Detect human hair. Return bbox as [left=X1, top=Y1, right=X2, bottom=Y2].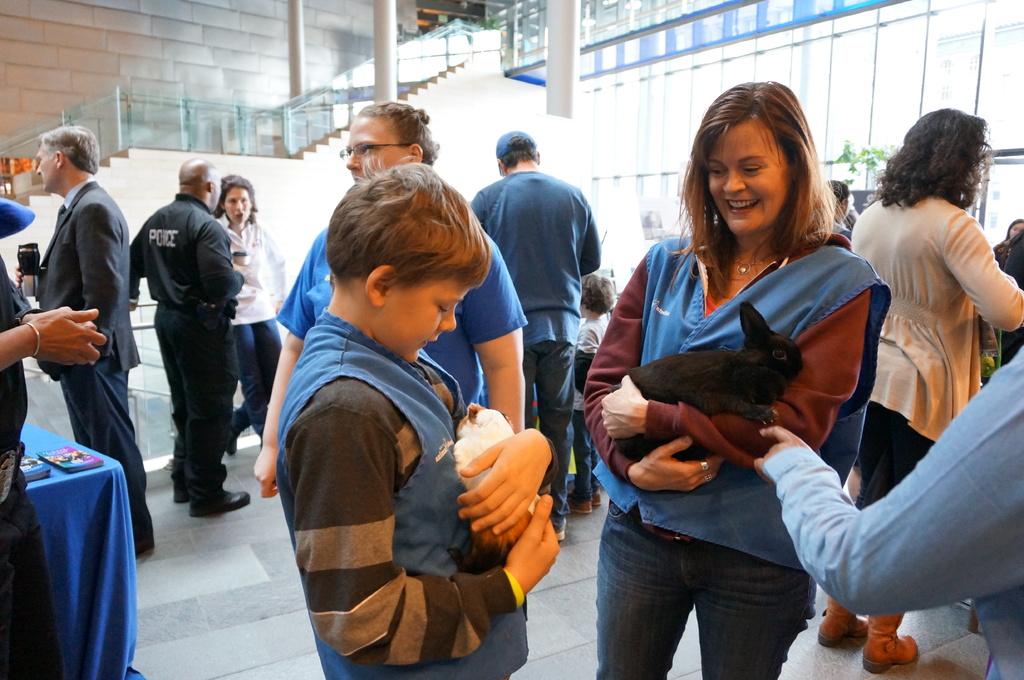
[left=324, top=146, right=495, bottom=288].
